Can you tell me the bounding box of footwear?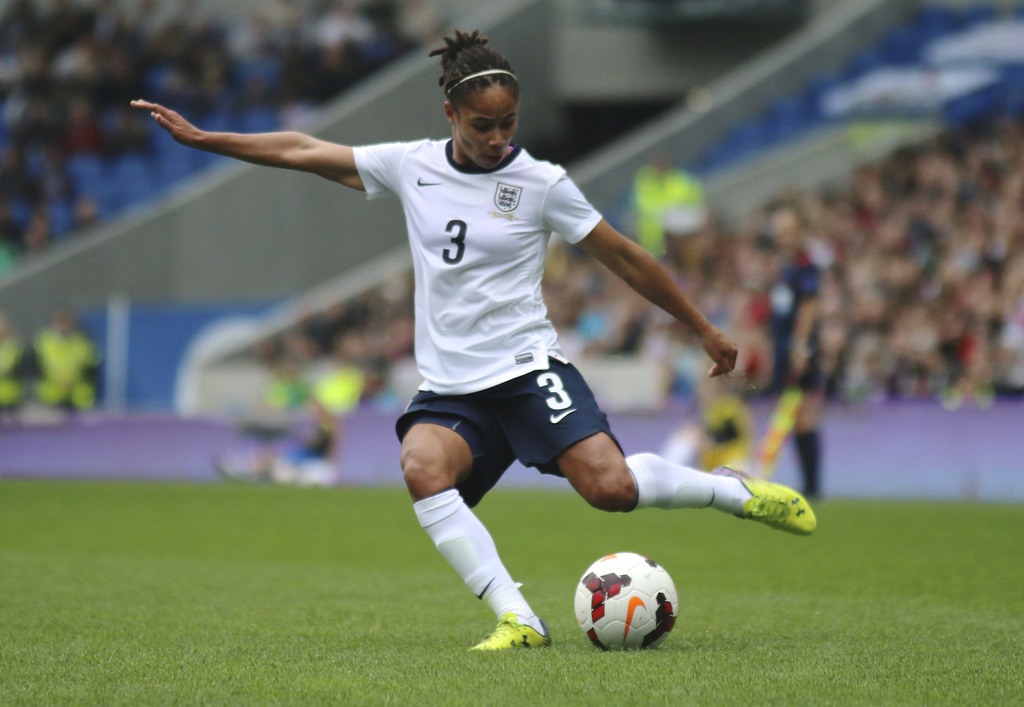
708 460 819 528.
